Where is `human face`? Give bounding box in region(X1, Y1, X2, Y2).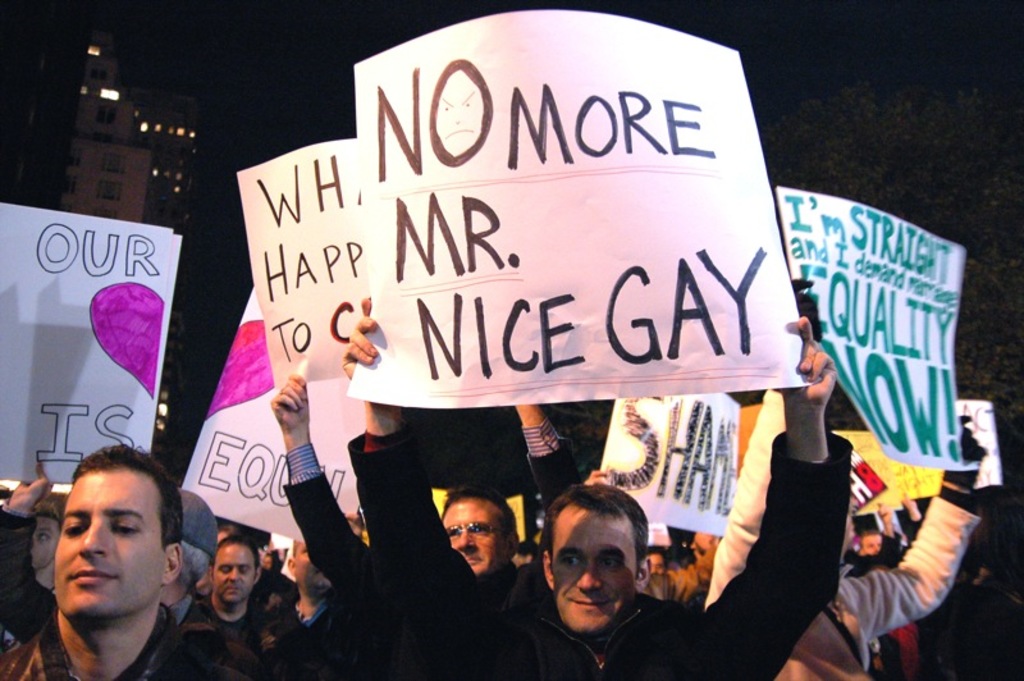
region(212, 541, 262, 604).
